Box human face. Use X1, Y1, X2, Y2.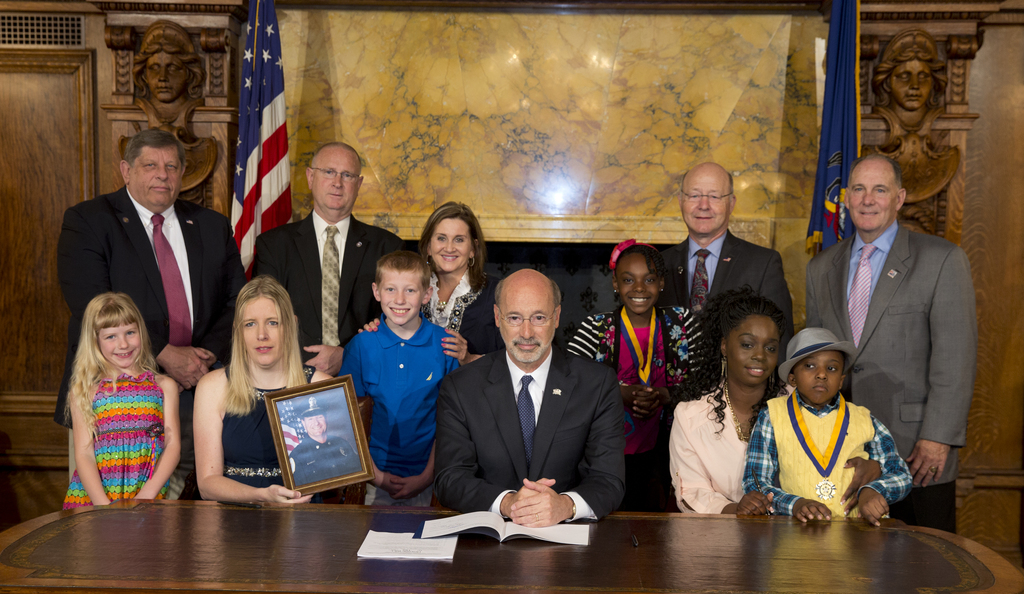
304, 417, 325, 434.
